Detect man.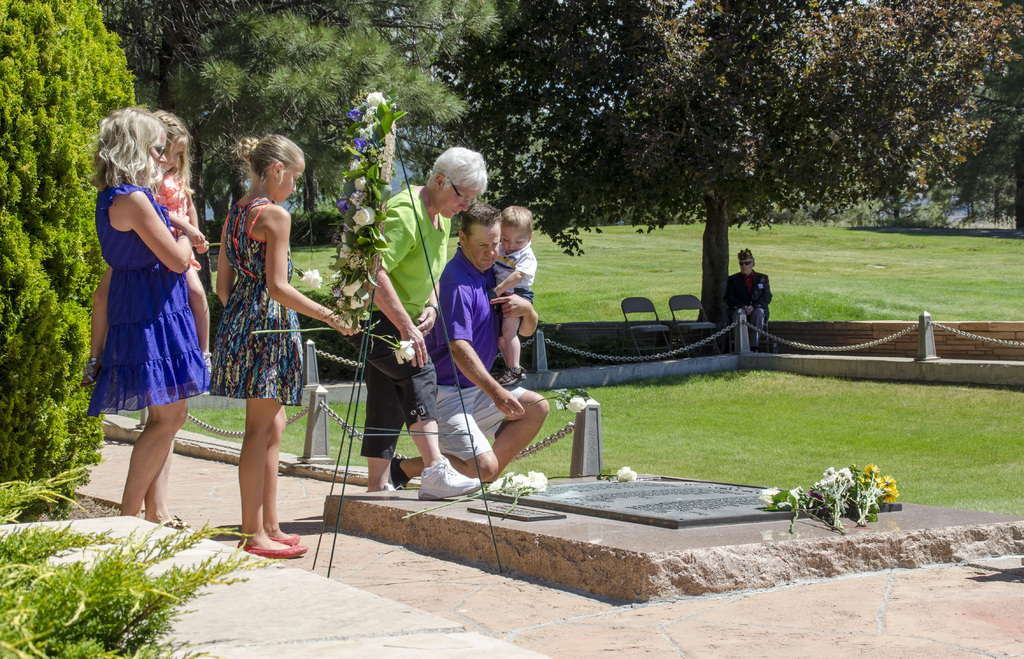
Detected at detection(361, 149, 491, 495).
